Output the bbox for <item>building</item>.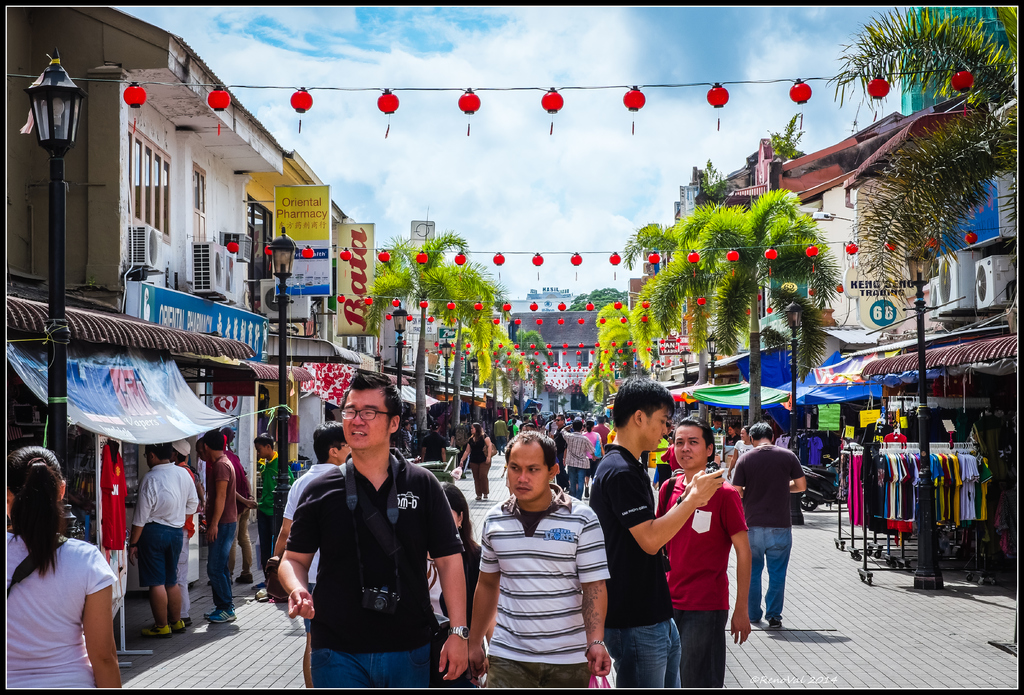
(x1=516, y1=315, x2=602, y2=416).
